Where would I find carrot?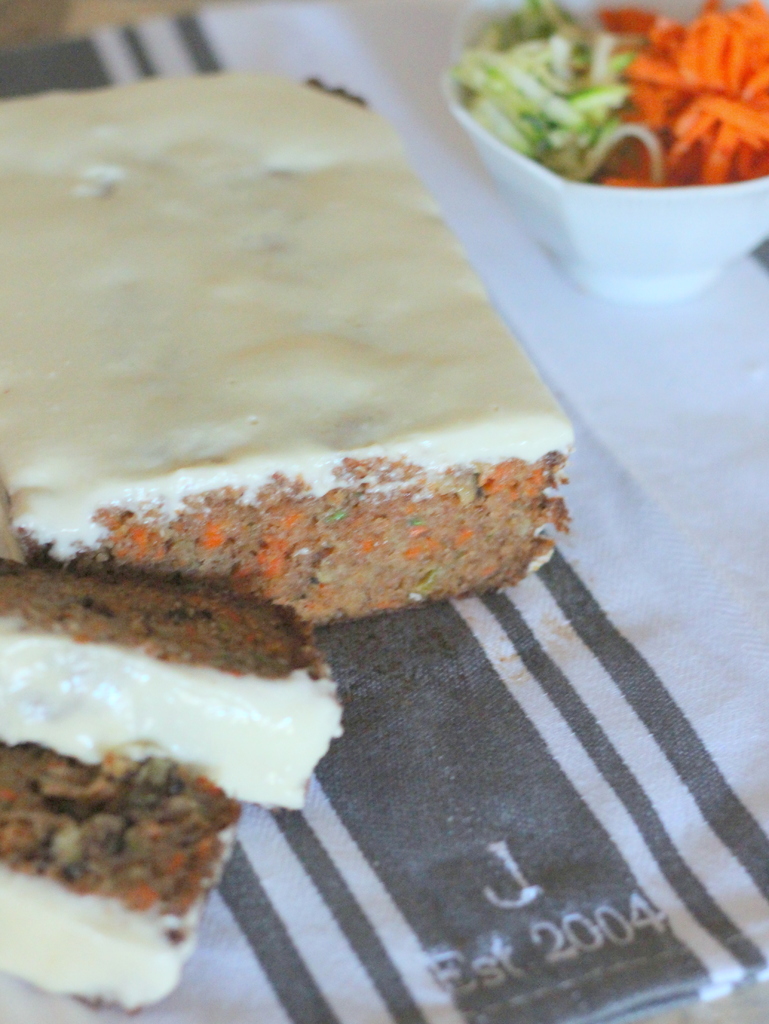
At Rect(603, 0, 768, 186).
